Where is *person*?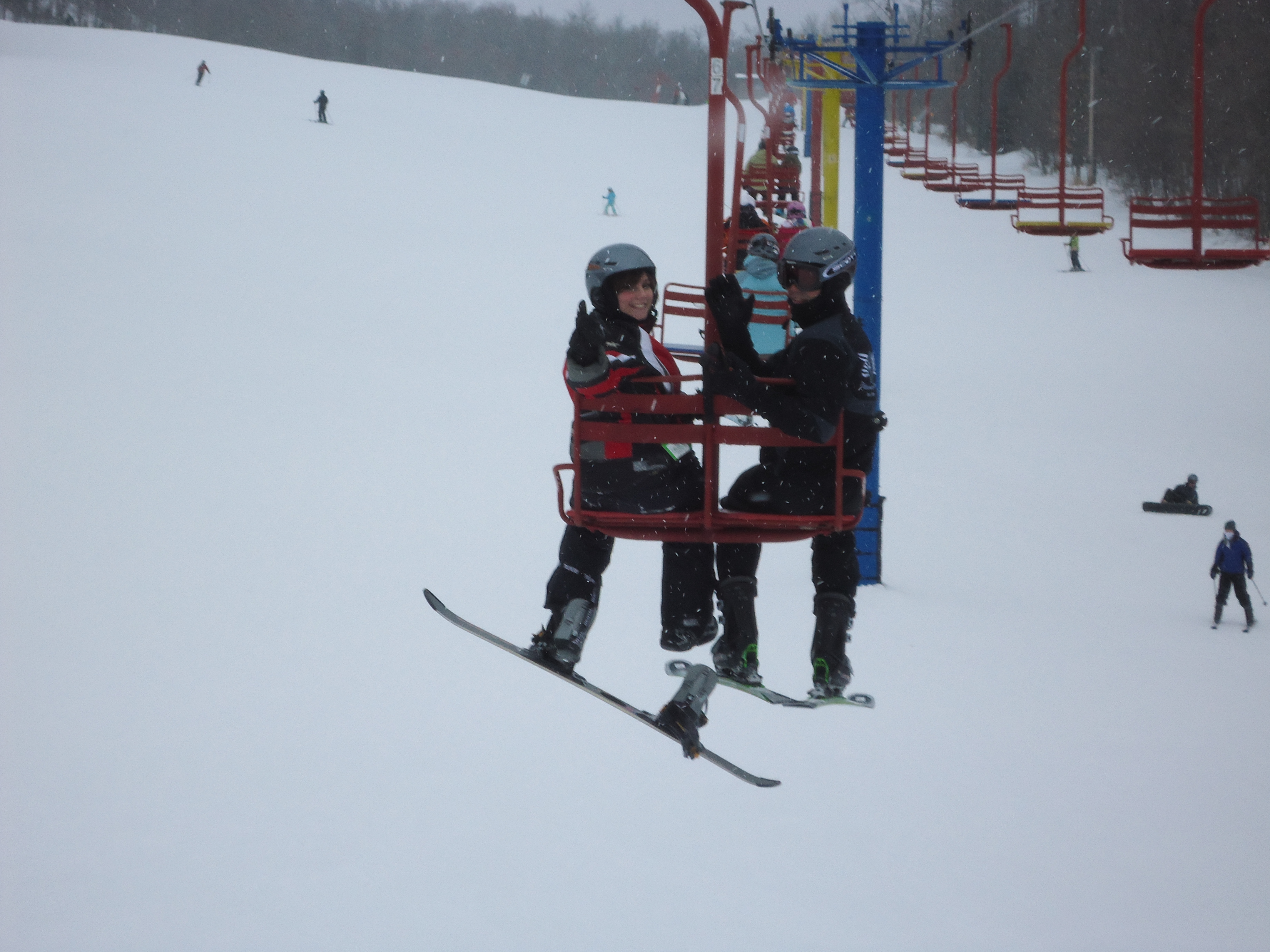
[x1=355, y1=152, x2=370, y2=184].
